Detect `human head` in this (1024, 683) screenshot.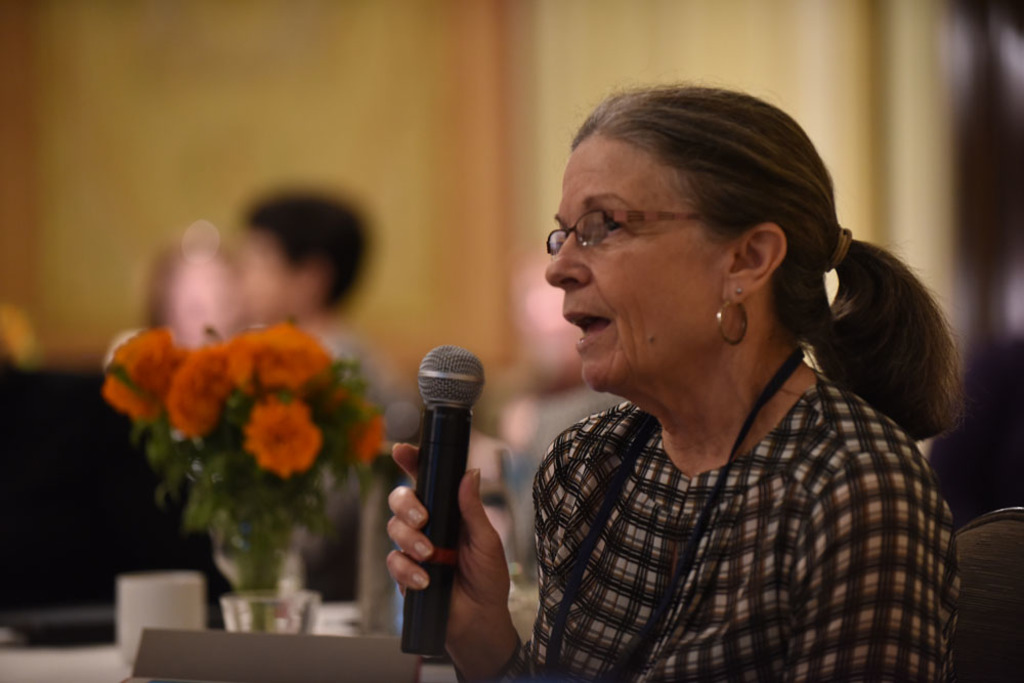
Detection: 159, 245, 257, 351.
